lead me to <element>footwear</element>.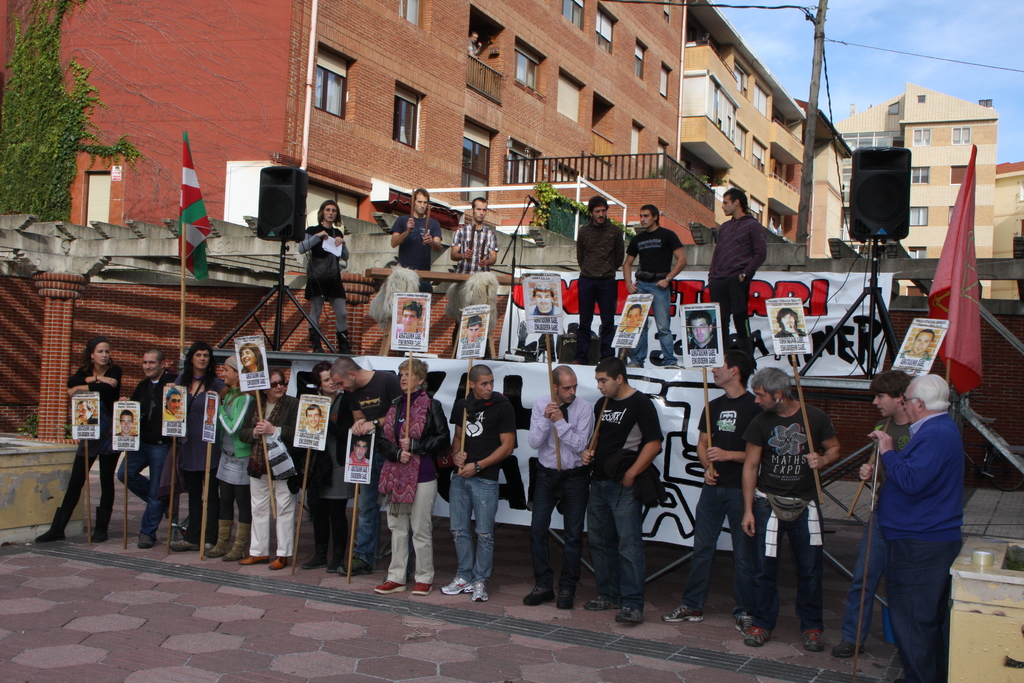
Lead to Rect(835, 641, 865, 657).
